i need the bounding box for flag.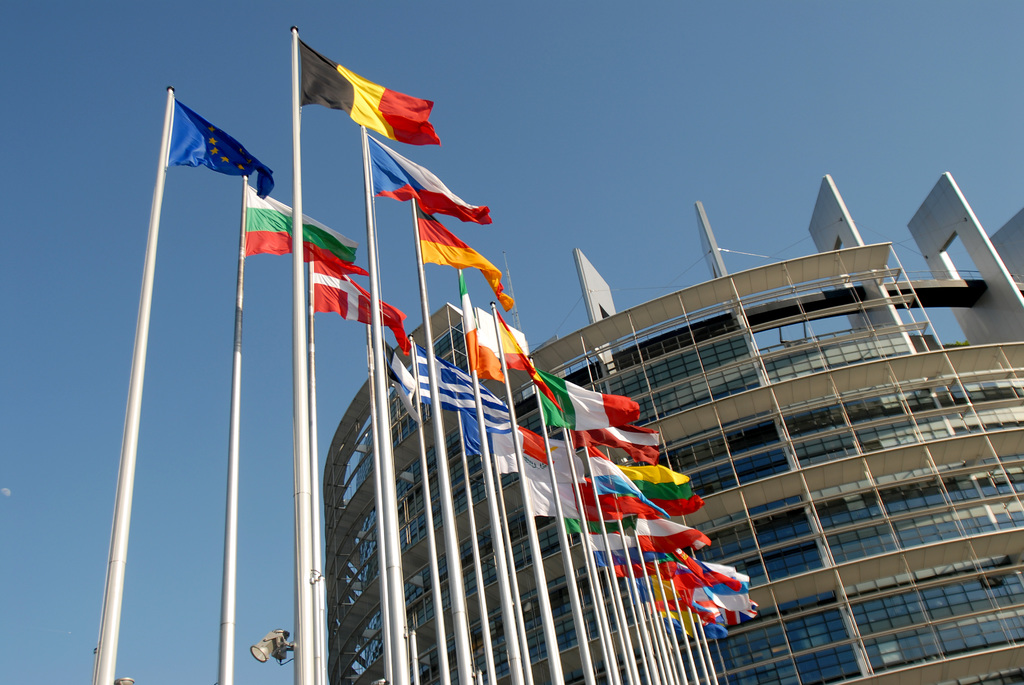
Here it is: bbox=(658, 568, 694, 613).
